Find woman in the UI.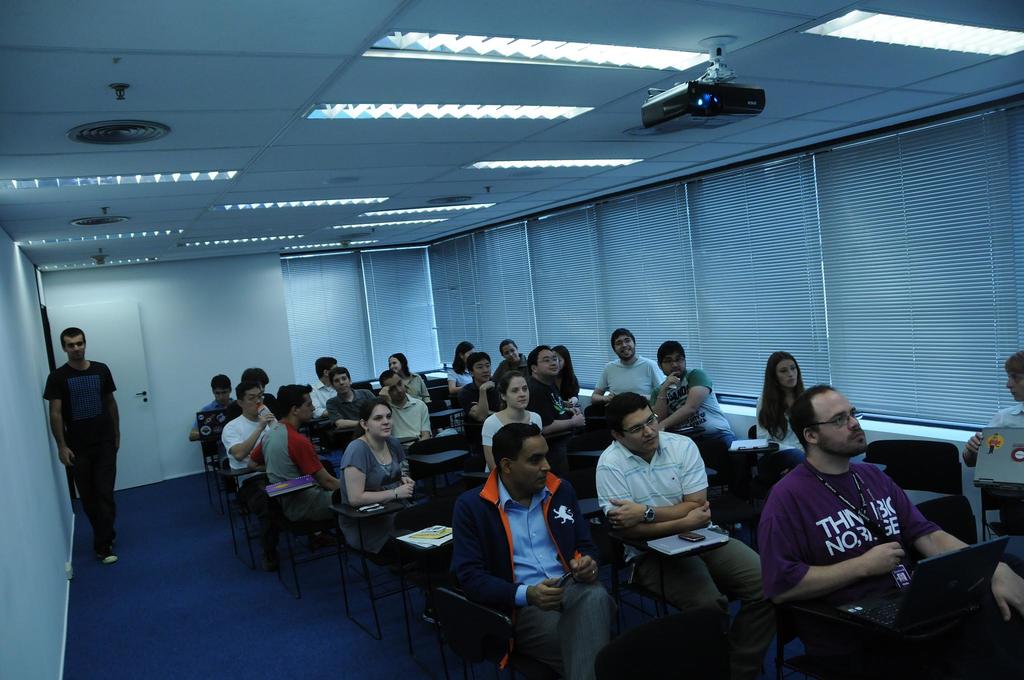
UI element at 451, 344, 476, 393.
